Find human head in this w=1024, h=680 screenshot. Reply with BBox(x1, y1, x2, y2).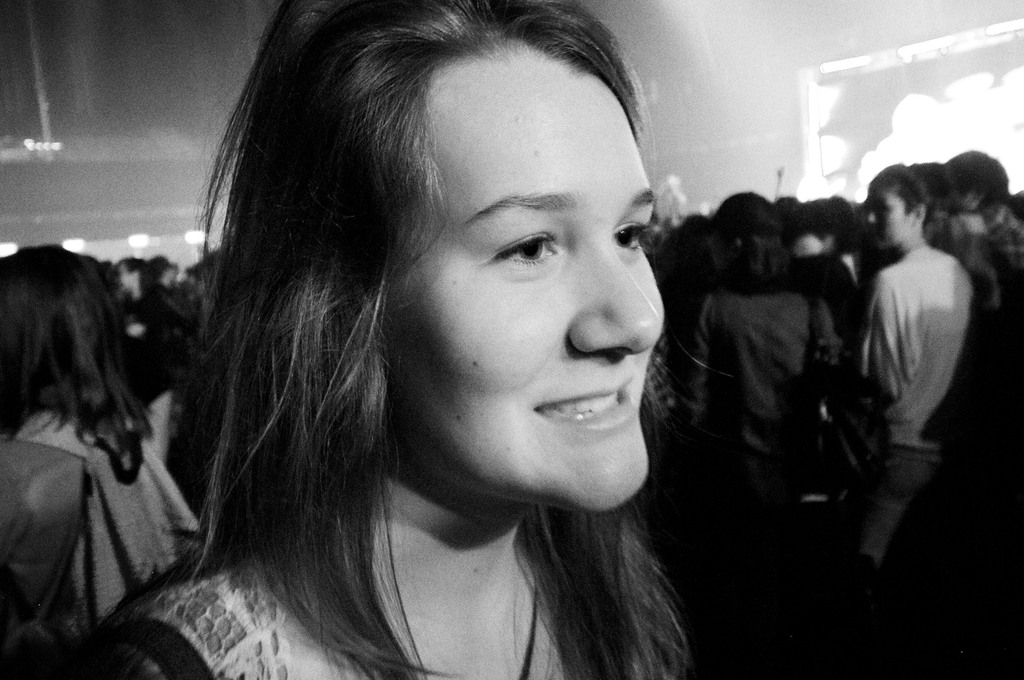
BBox(118, 256, 154, 300).
